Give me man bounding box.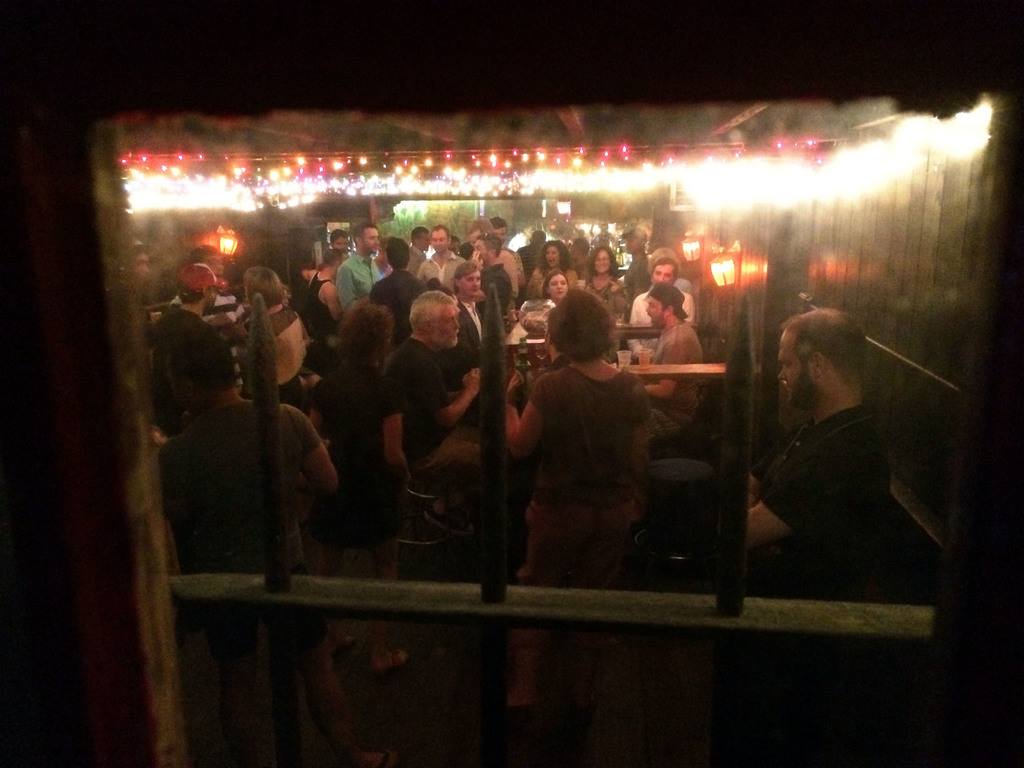
(left=465, top=220, right=519, bottom=308).
